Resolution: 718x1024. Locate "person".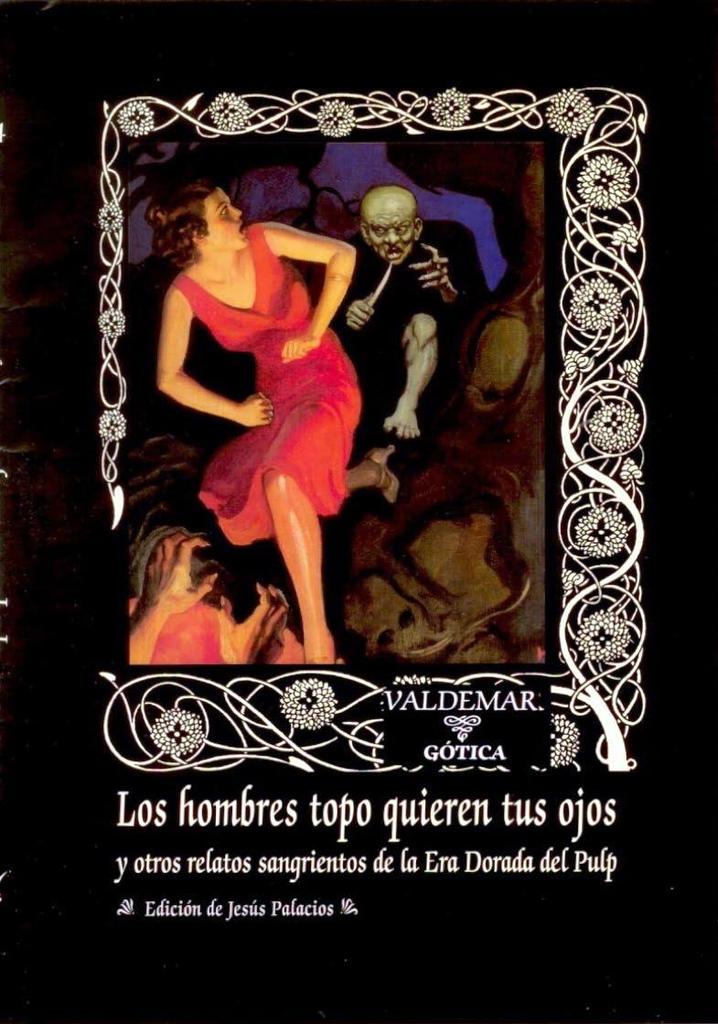
crop(93, 526, 300, 684).
